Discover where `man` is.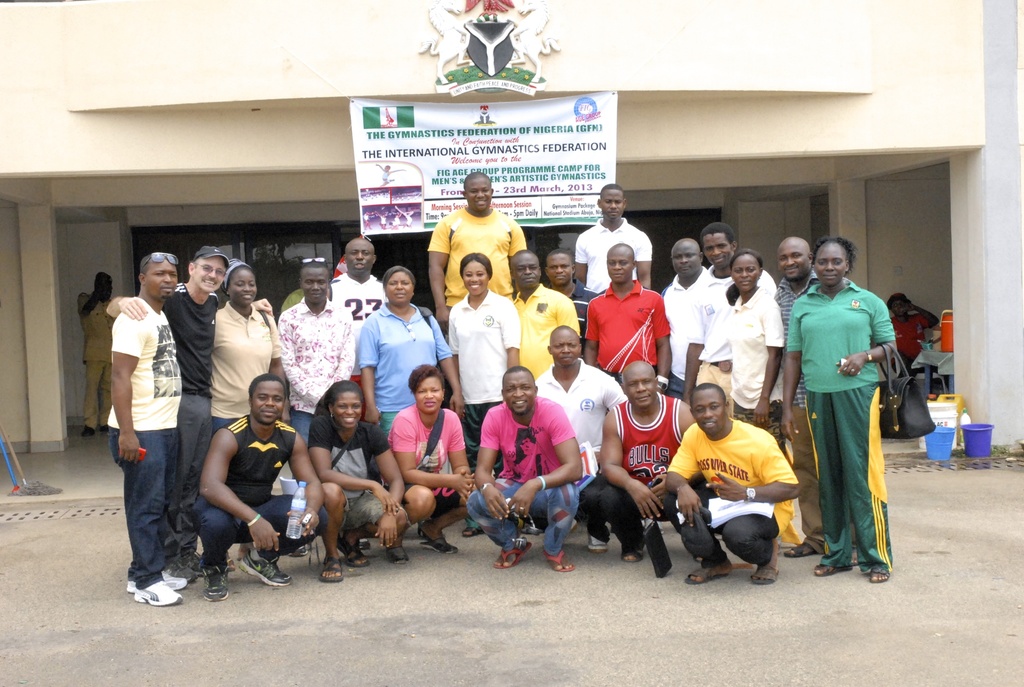
Discovered at box(541, 247, 605, 340).
